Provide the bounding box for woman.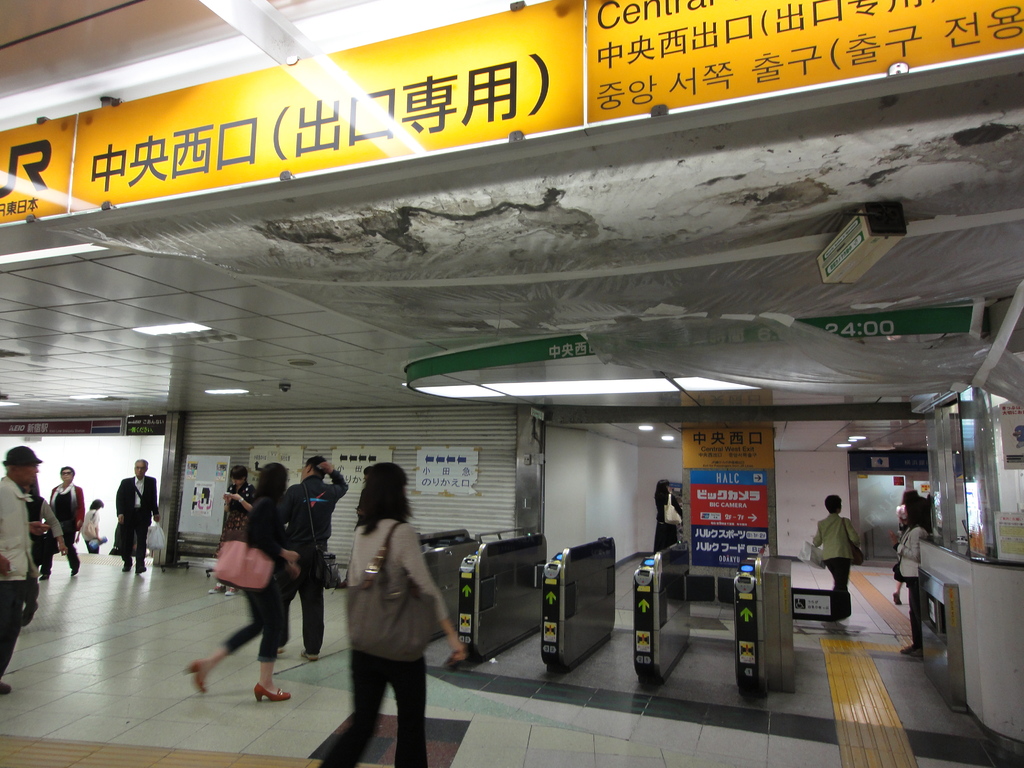
<region>813, 493, 860, 620</region>.
